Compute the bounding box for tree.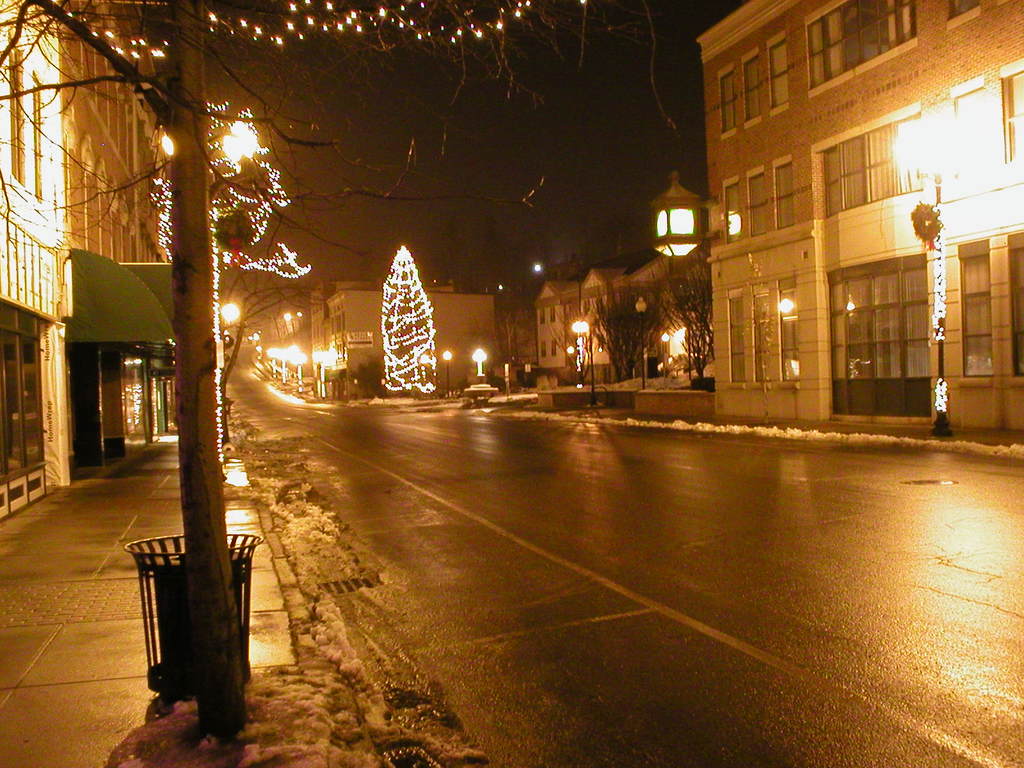
0/2/653/721.
